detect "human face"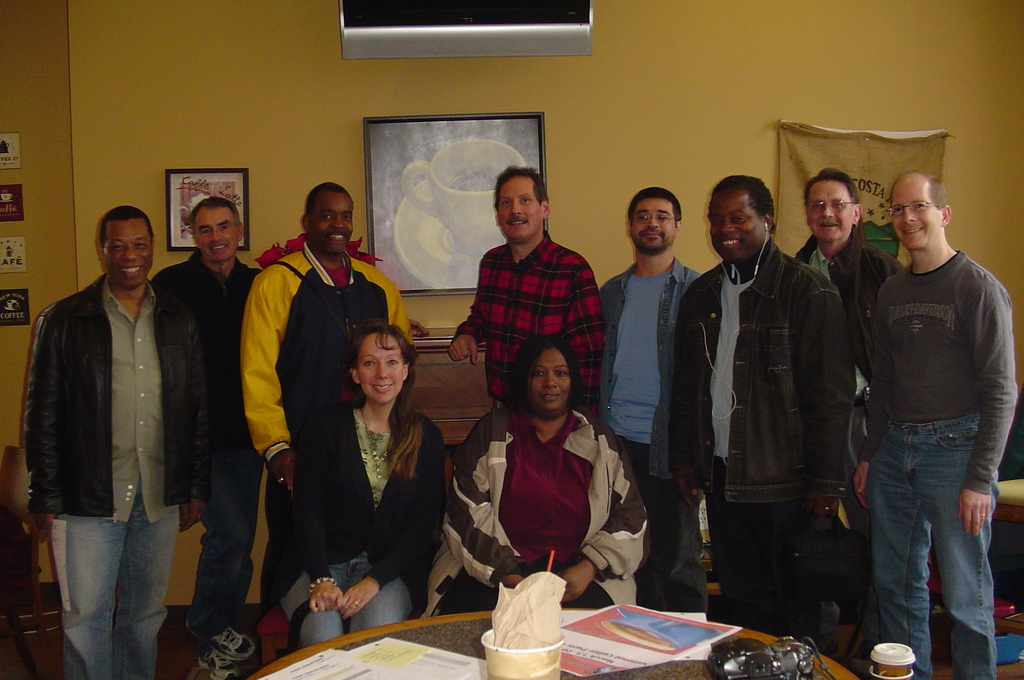
x1=358 y1=335 x2=408 y2=401
